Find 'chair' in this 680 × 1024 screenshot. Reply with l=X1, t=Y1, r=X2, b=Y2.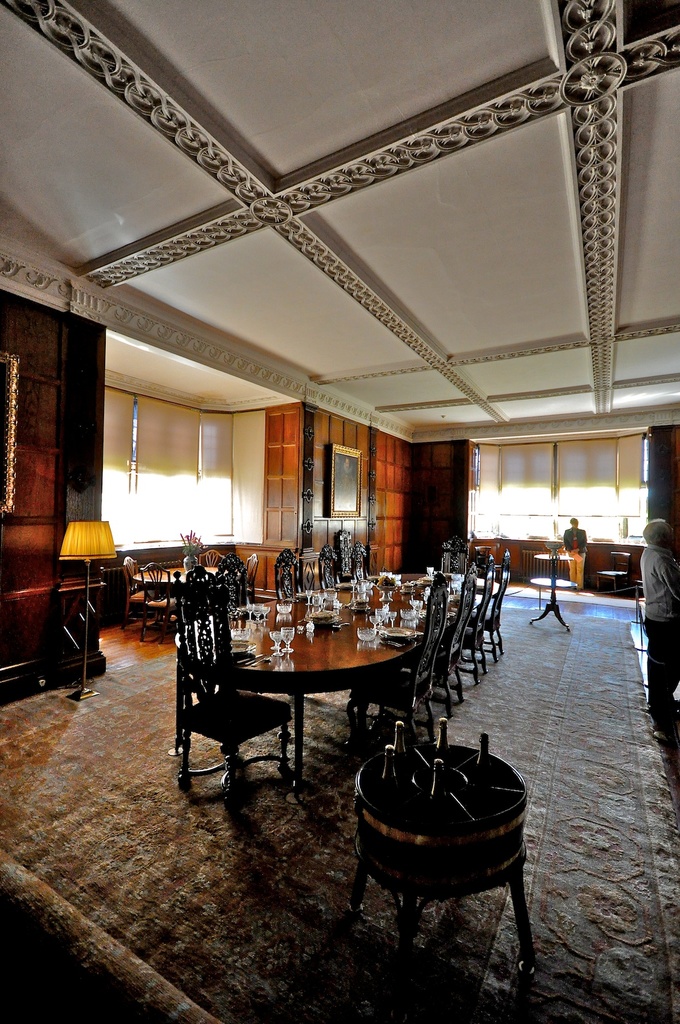
l=274, t=550, r=304, b=599.
